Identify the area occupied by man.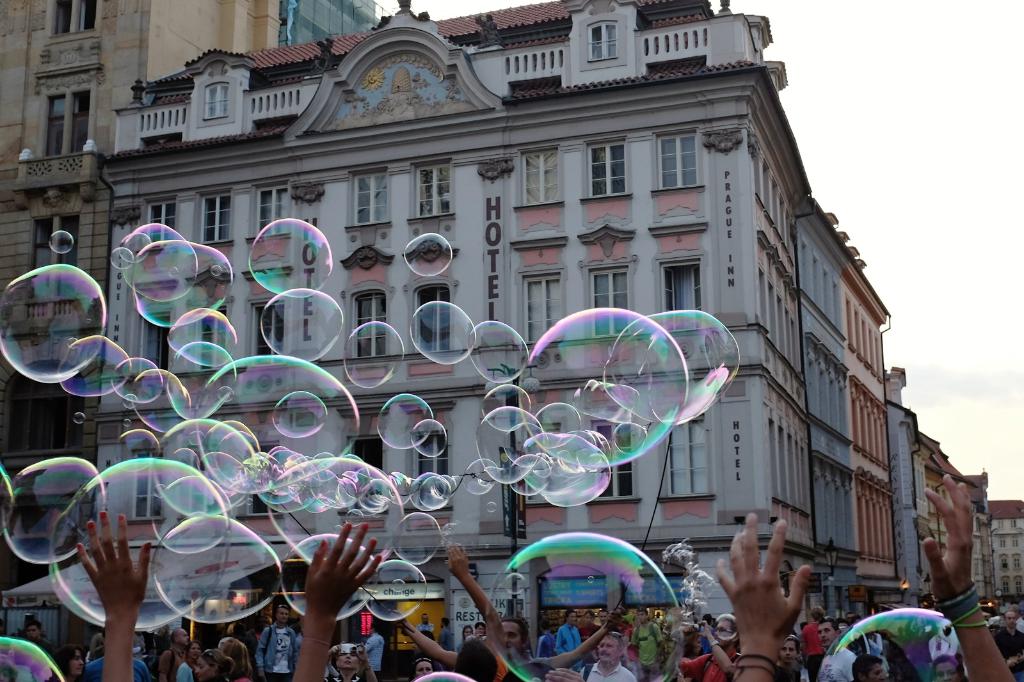
Area: bbox=(536, 622, 556, 660).
